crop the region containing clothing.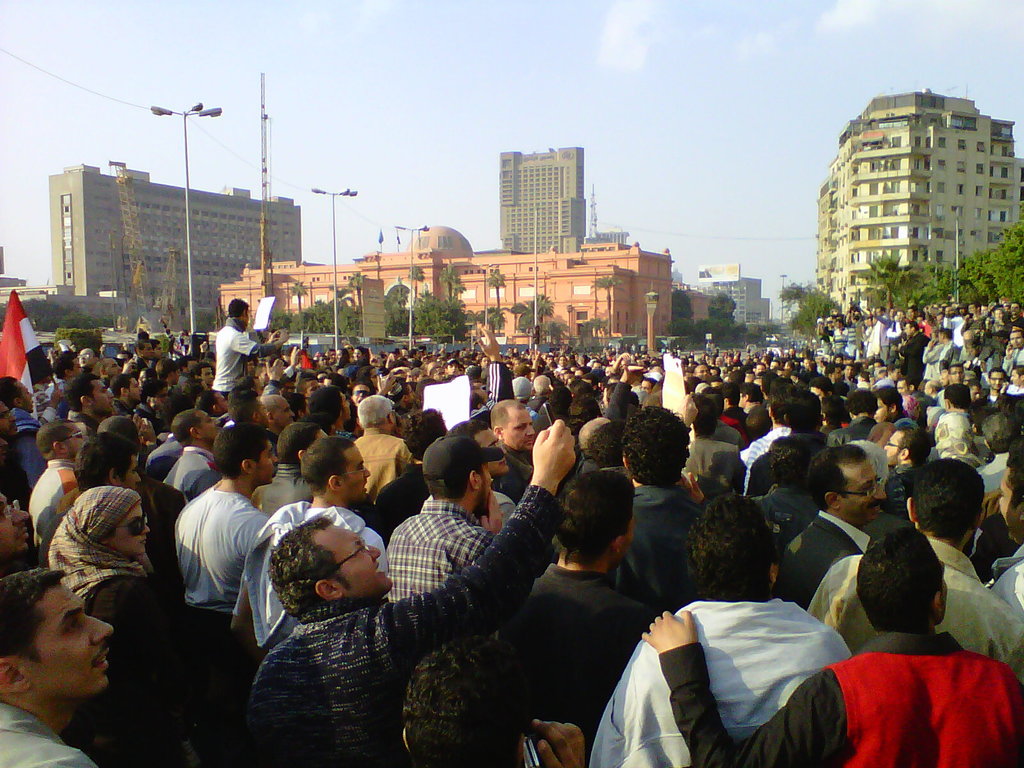
Crop region: 222:491:378:651.
